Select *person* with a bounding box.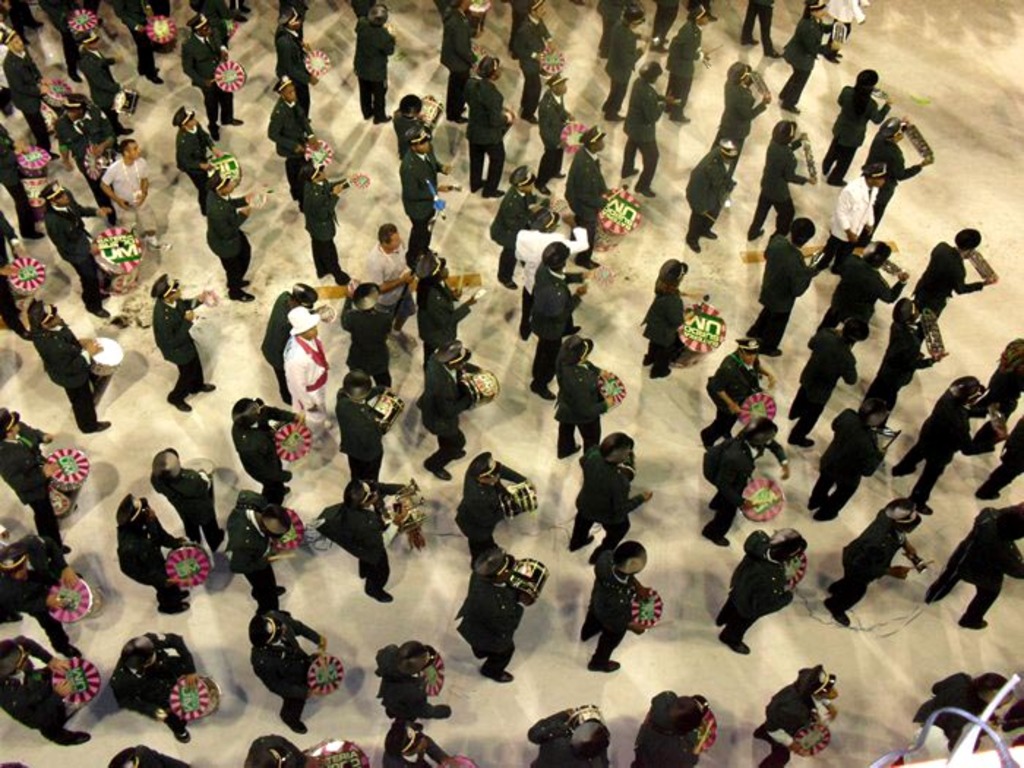
bbox(597, 0, 648, 121).
